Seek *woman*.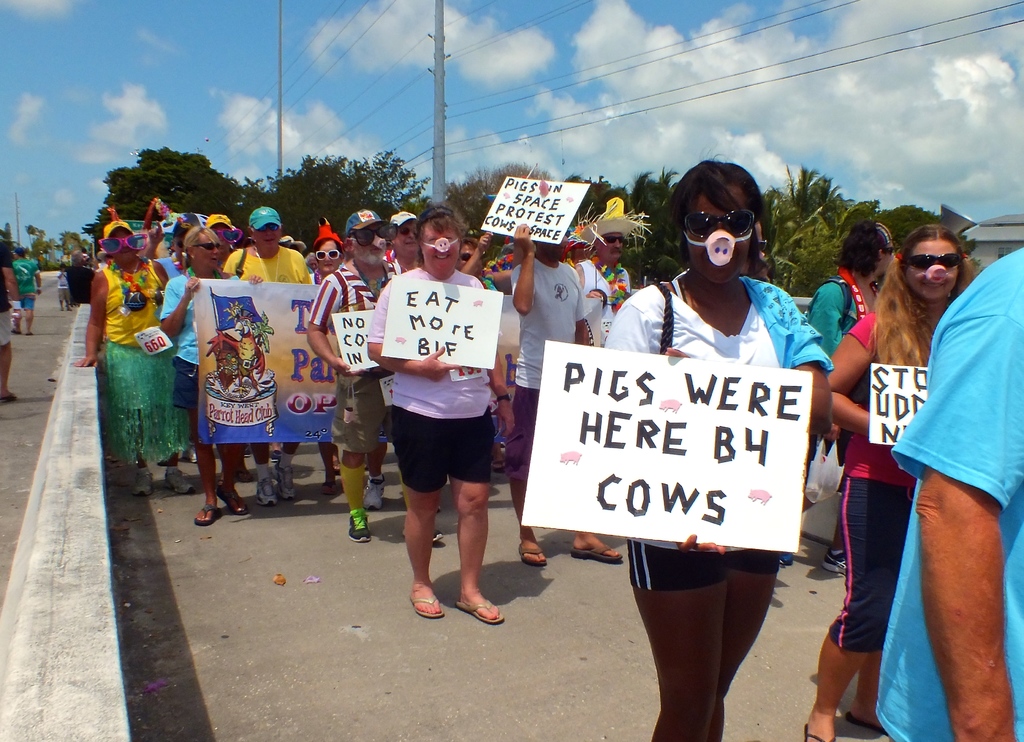
bbox=[301, 216, 353, 501].
